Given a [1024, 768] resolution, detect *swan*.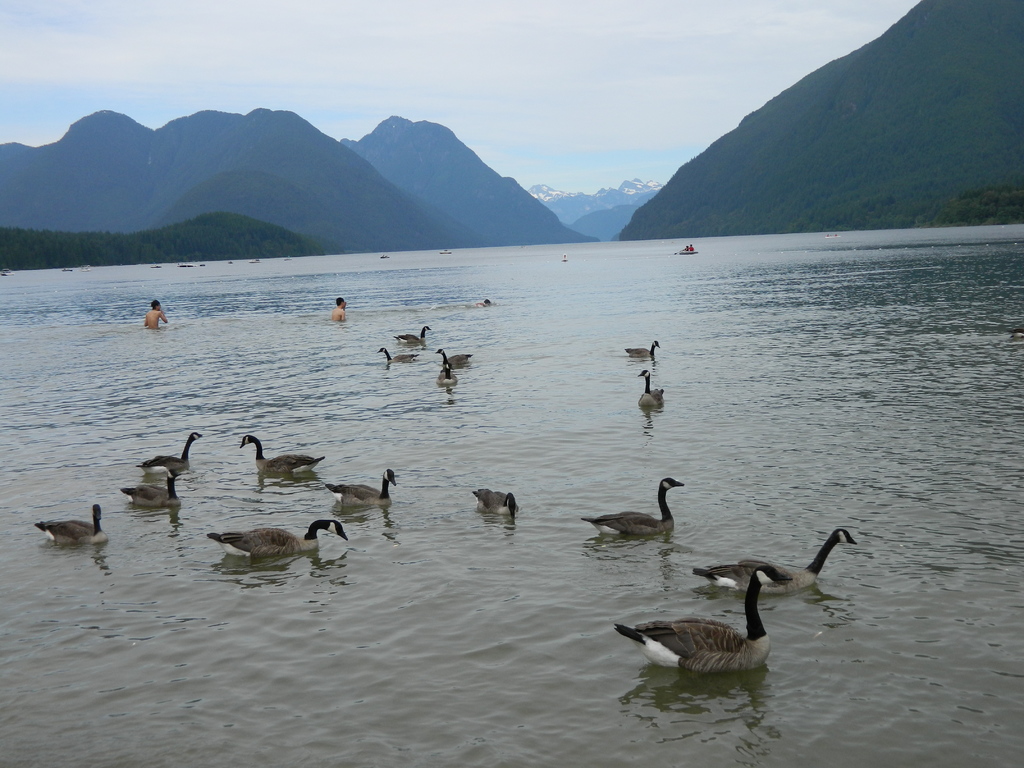
(117, 470, 185, 508).
